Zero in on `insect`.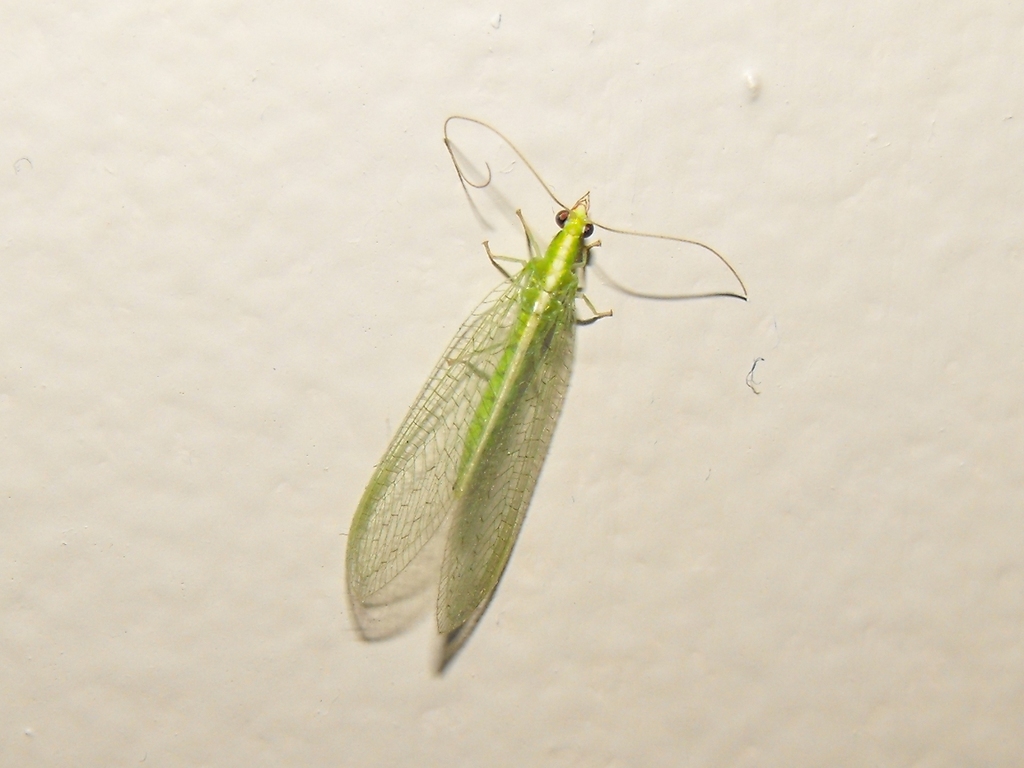
Zeroed in: <region>346, 110, 745, 642</region>.
